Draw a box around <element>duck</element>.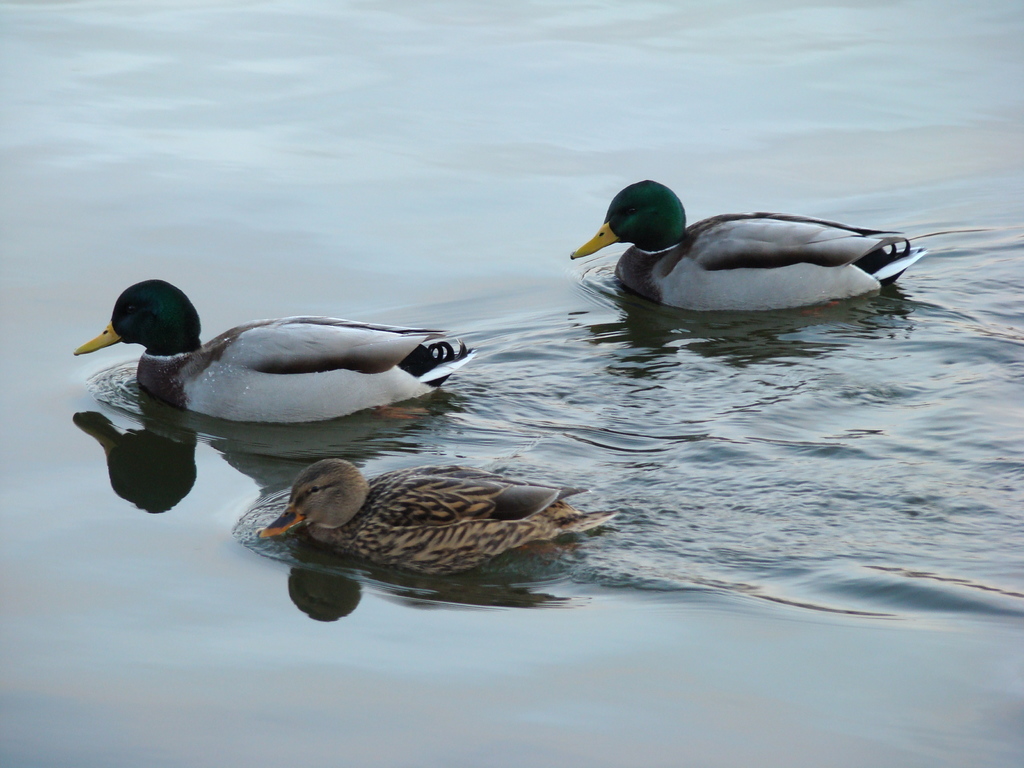
260/459/619/589.
